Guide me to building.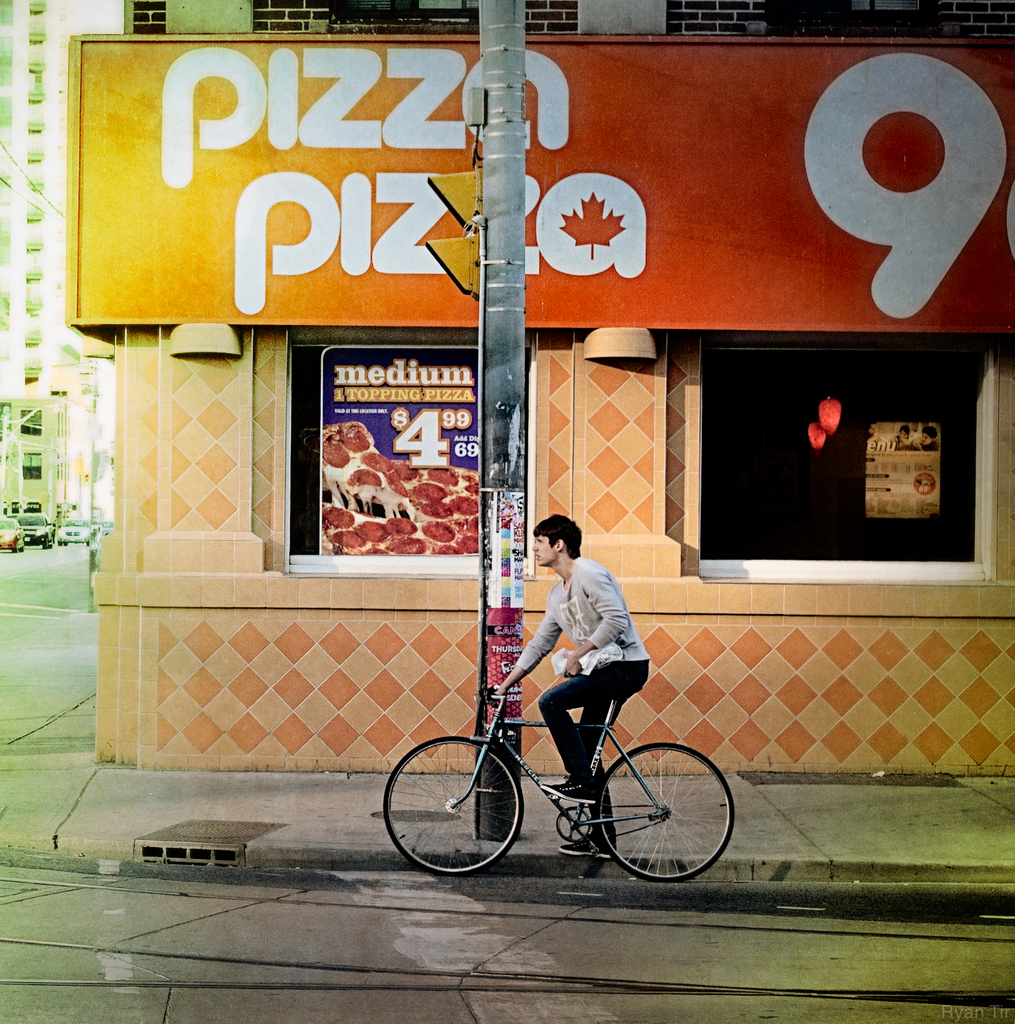
Guidance: x1=124, y1=0, x2=1014, y2=32.
